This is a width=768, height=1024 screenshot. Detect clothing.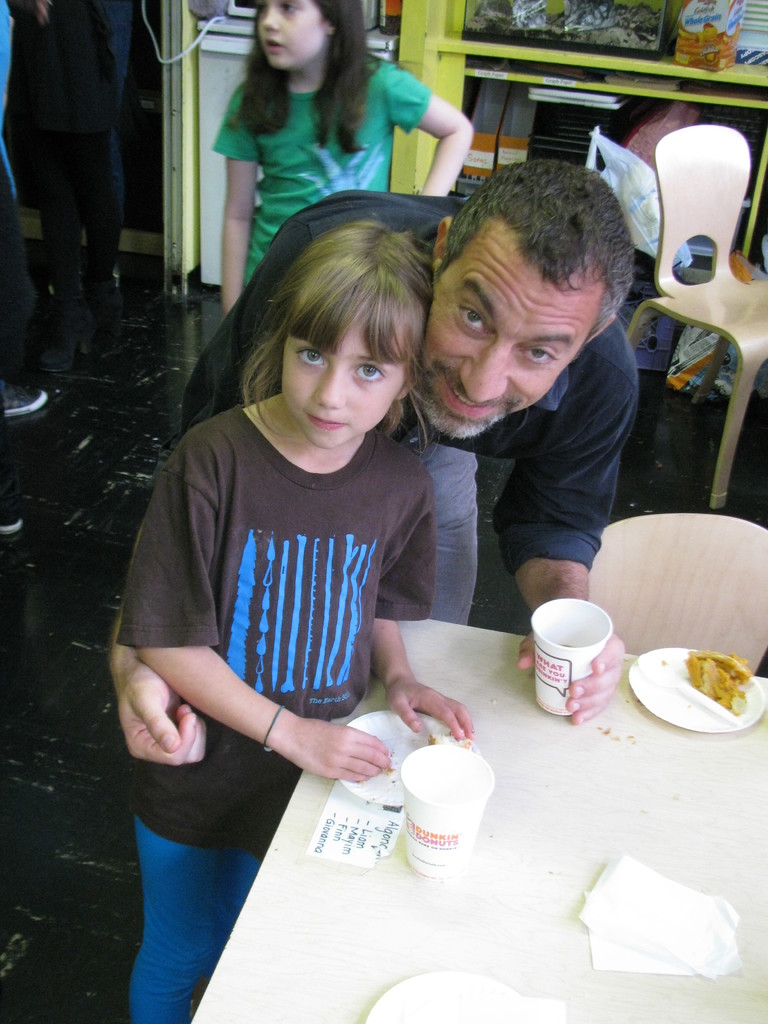
Rect(184, 187, 630, 622).
